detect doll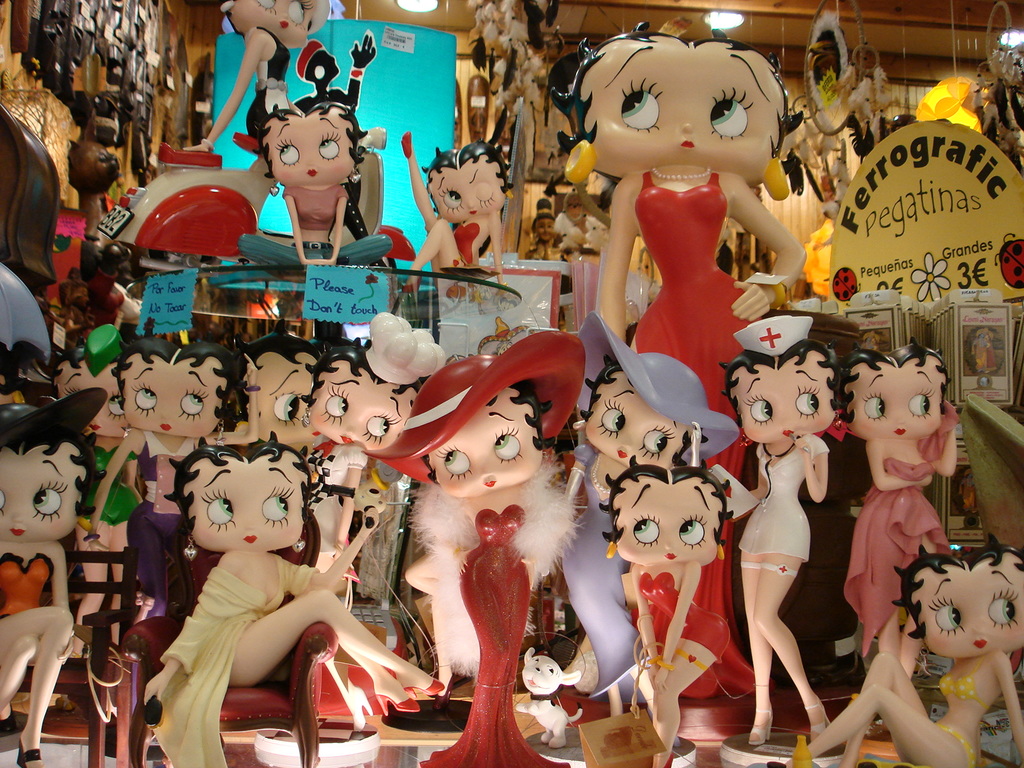
<region>243, 74, 387, 269</region>
